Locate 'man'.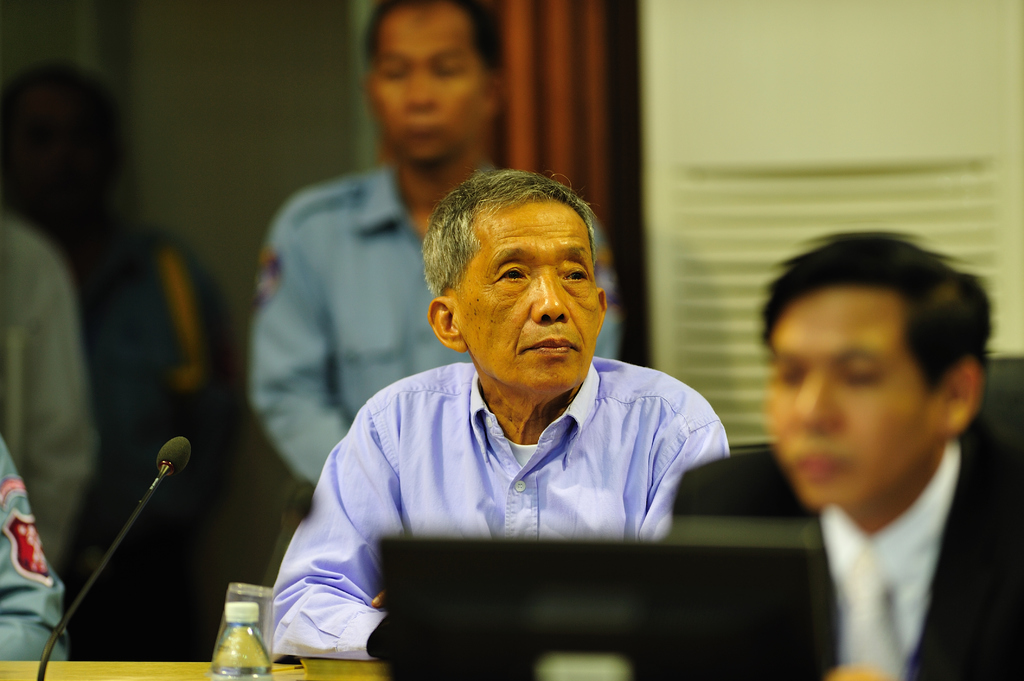
Bounding box: left=269, top=167, right=731, bottom=662.
